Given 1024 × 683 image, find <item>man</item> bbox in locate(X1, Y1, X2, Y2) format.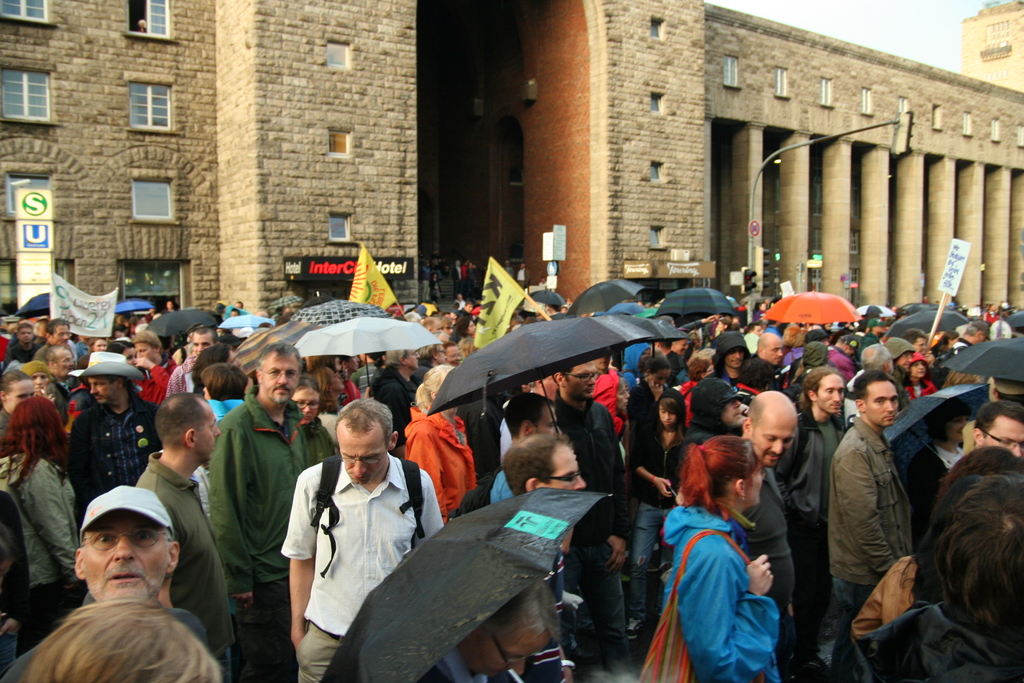
locate(136, 390, 230, 682).
